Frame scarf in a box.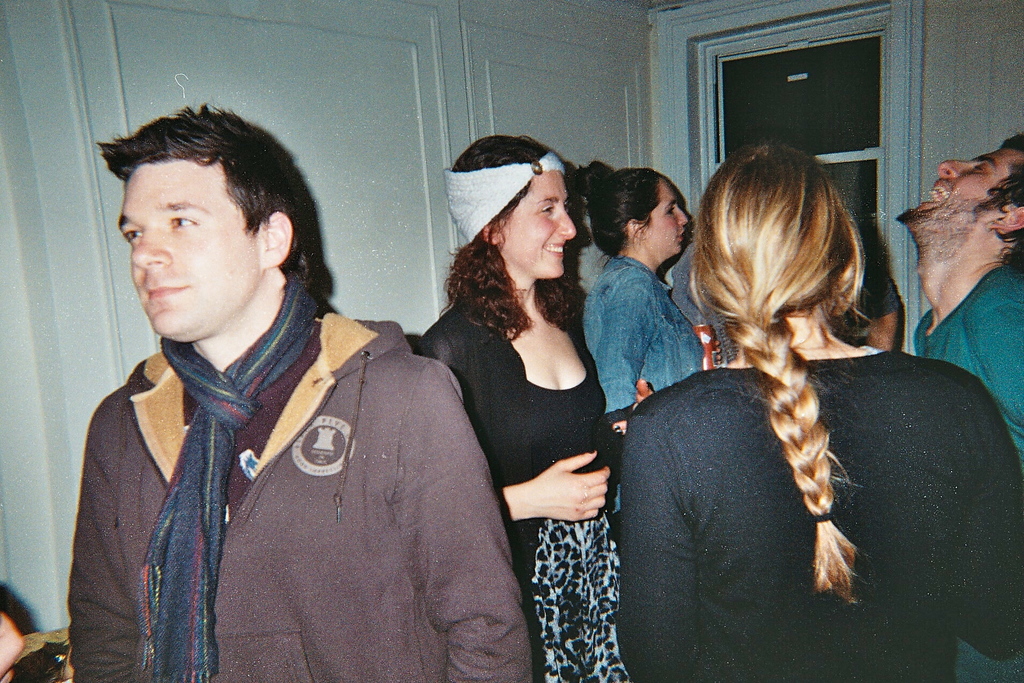
Rect(143, 272, 321, 682).
